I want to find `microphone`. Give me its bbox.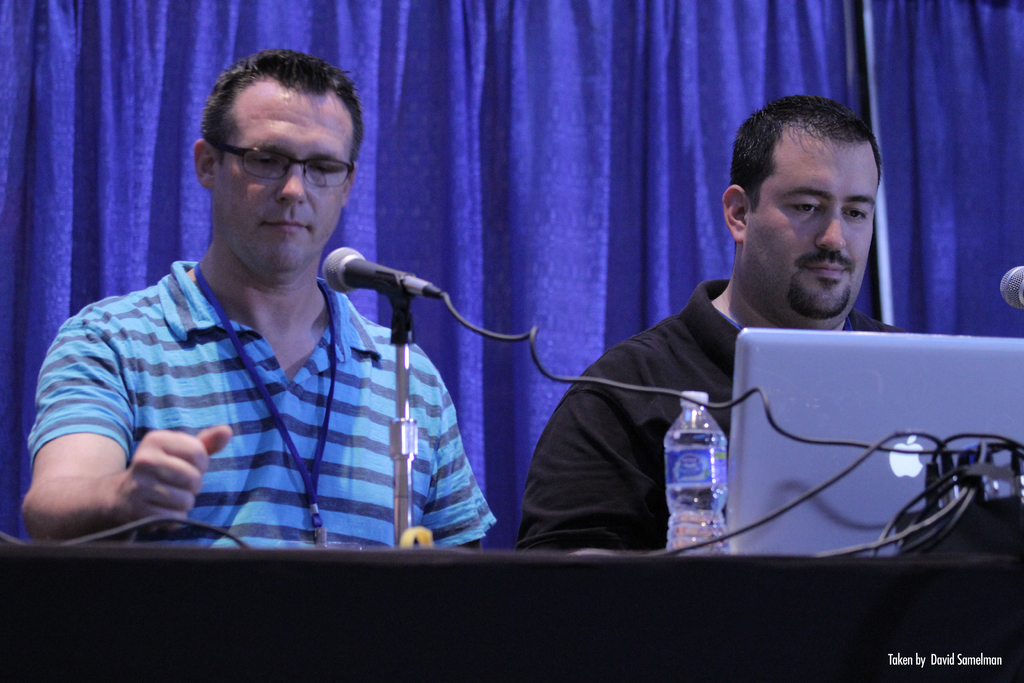
<box>998,265,1023,316</box>.
